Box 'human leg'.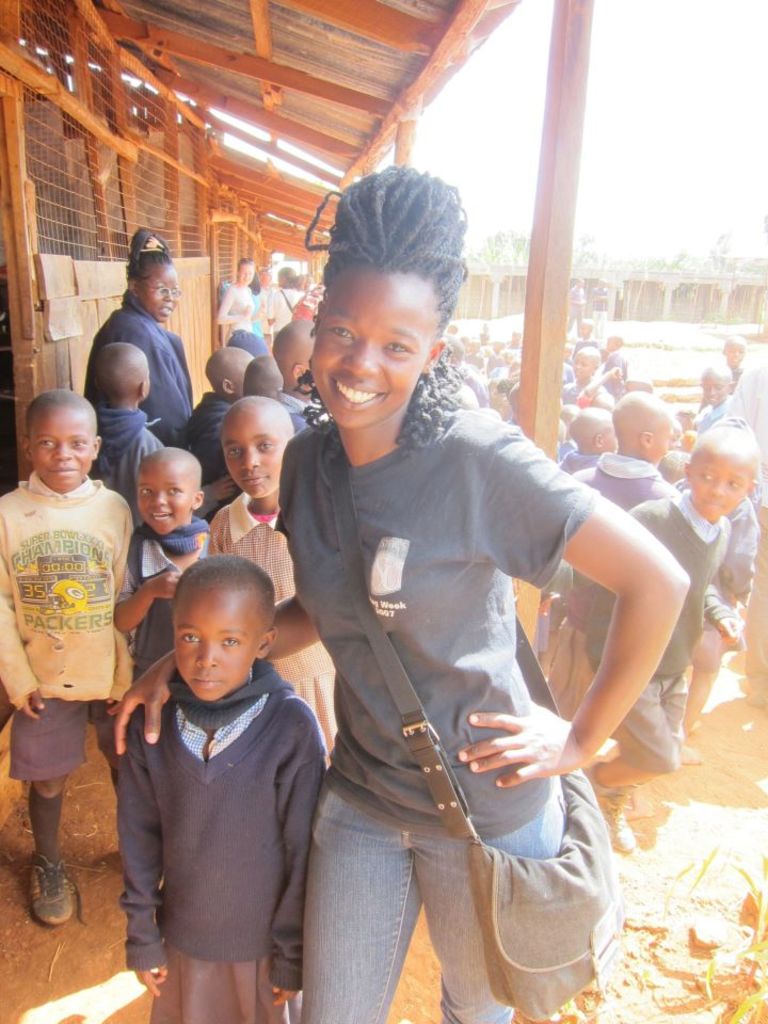
421, 789, 565, 1017.
